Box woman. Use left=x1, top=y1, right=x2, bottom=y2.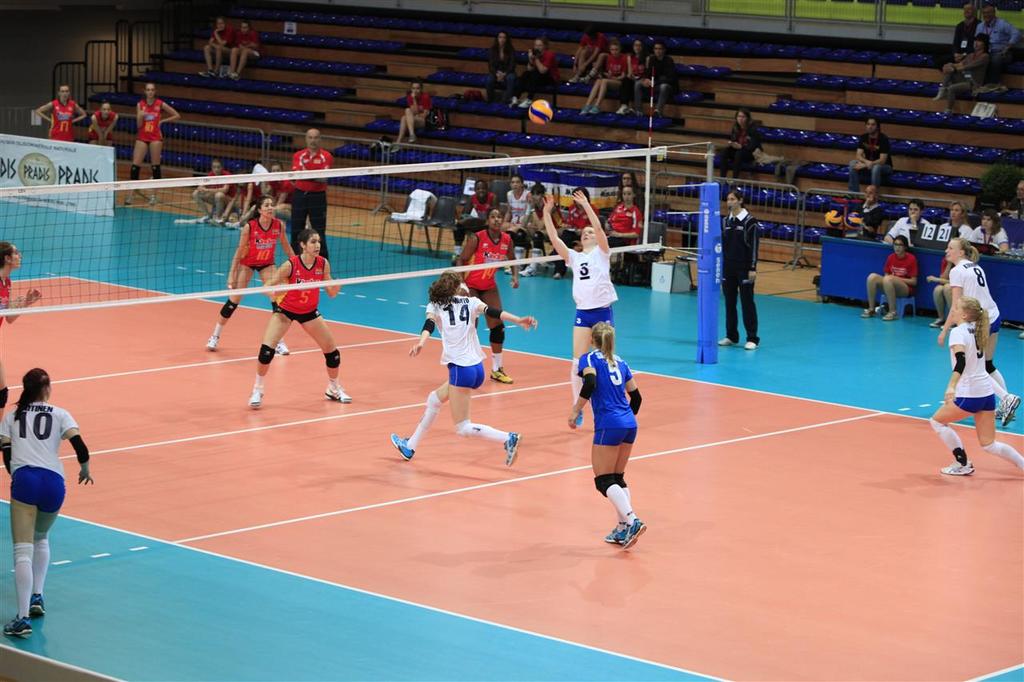
left=925, top=298, right=1023, bottom=481.
